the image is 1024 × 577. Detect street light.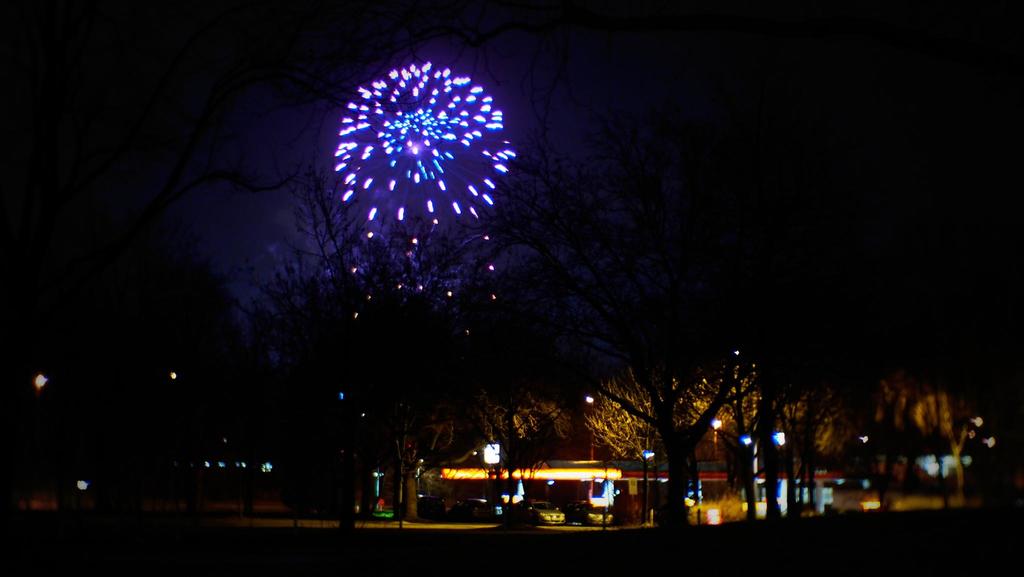
Detection: <region>582, 392, 601, 468</region>.
